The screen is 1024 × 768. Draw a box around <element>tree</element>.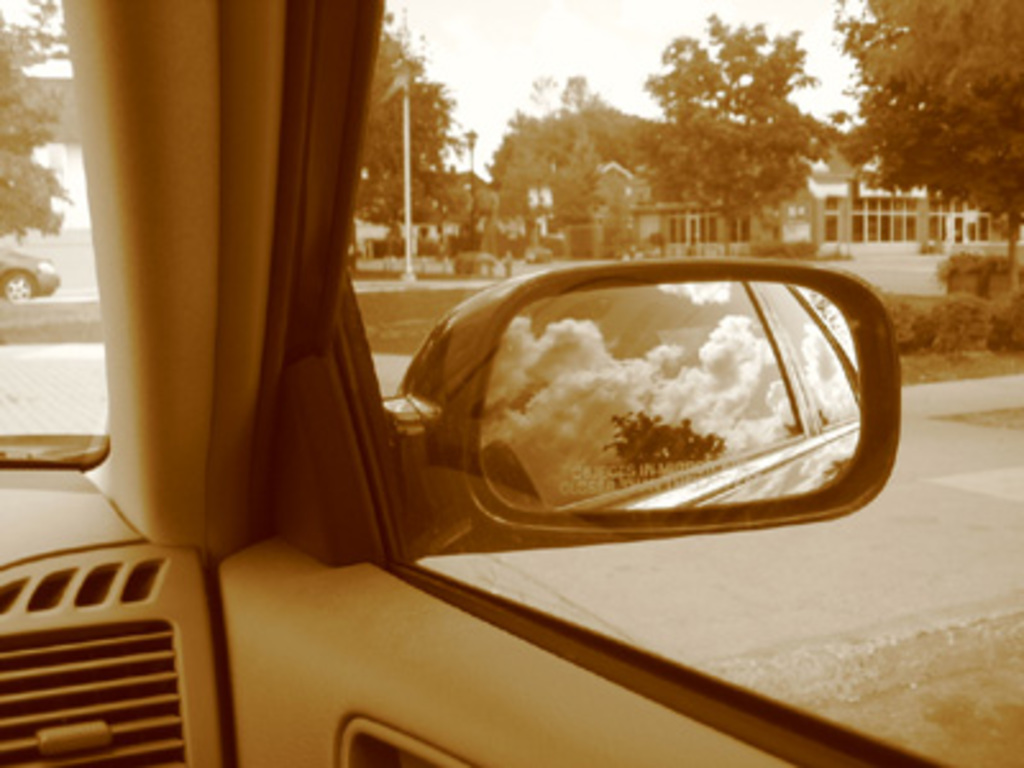
{"left": 837, "top": 0, "right": 1021, "bottom": 358}.
